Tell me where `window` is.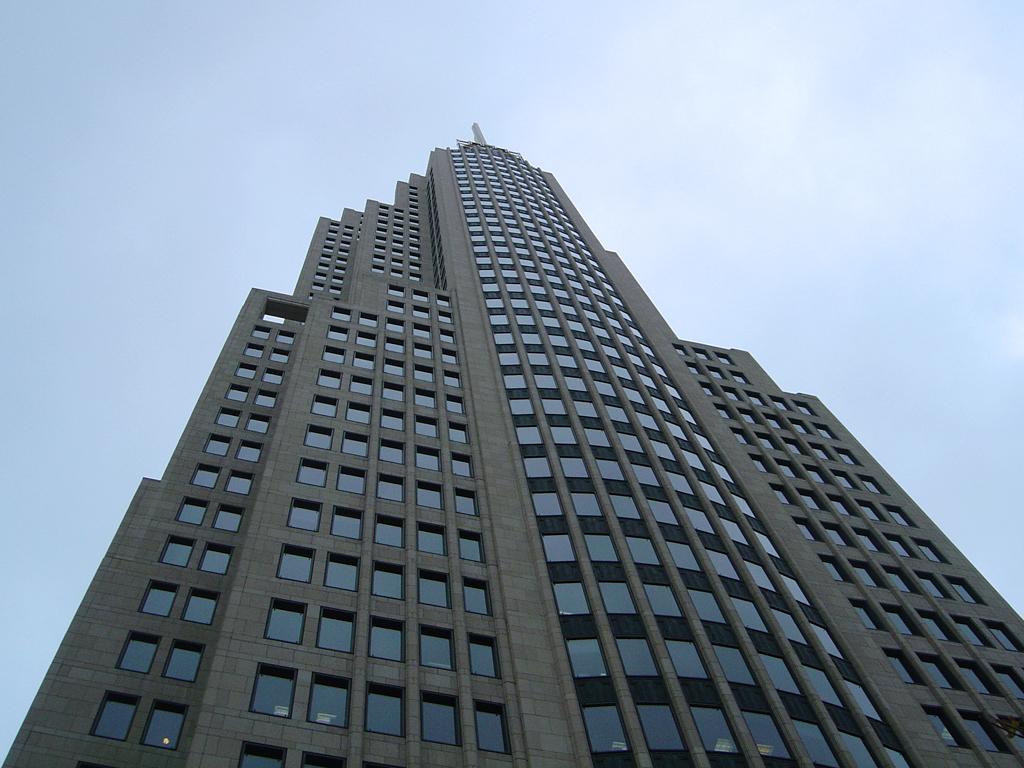
`window` is at 655:503:683:530.
